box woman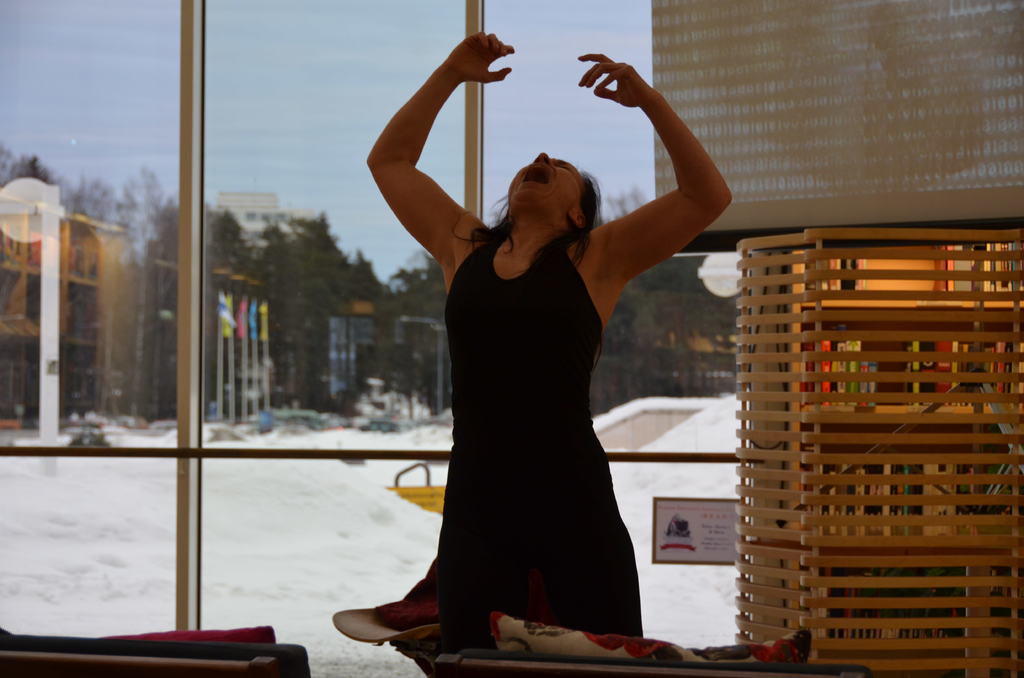
(362, 63, 684, 670)
